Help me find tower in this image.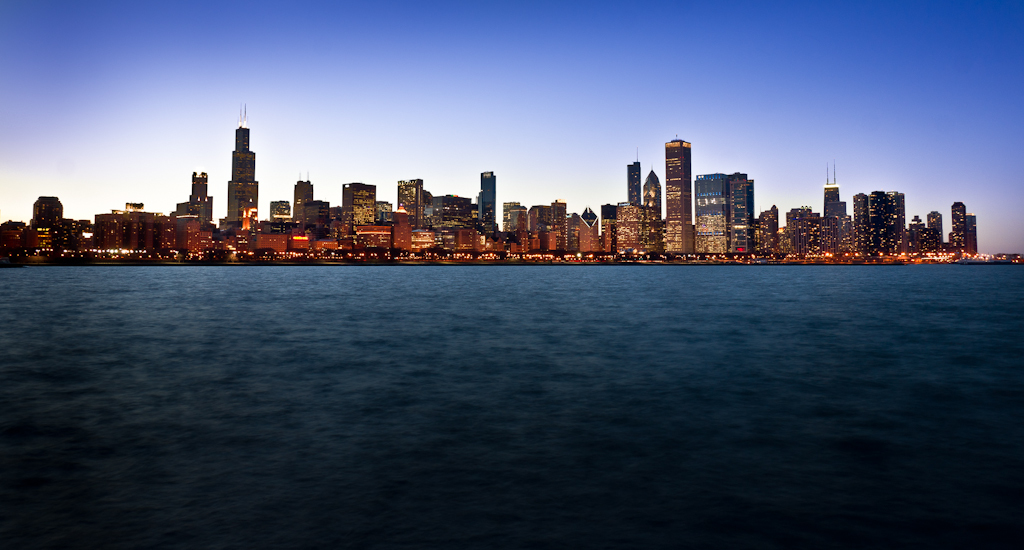
Found it: BBox(970, 212, 981, 257).
